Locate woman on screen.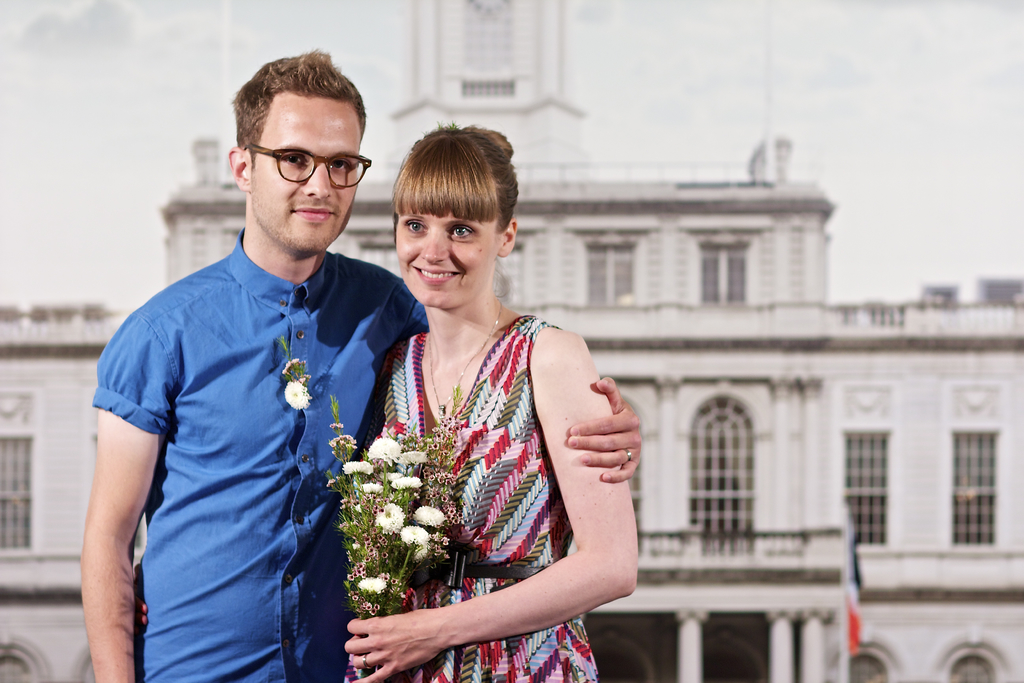
On screen at BBox(328, 124, 618, 682).
